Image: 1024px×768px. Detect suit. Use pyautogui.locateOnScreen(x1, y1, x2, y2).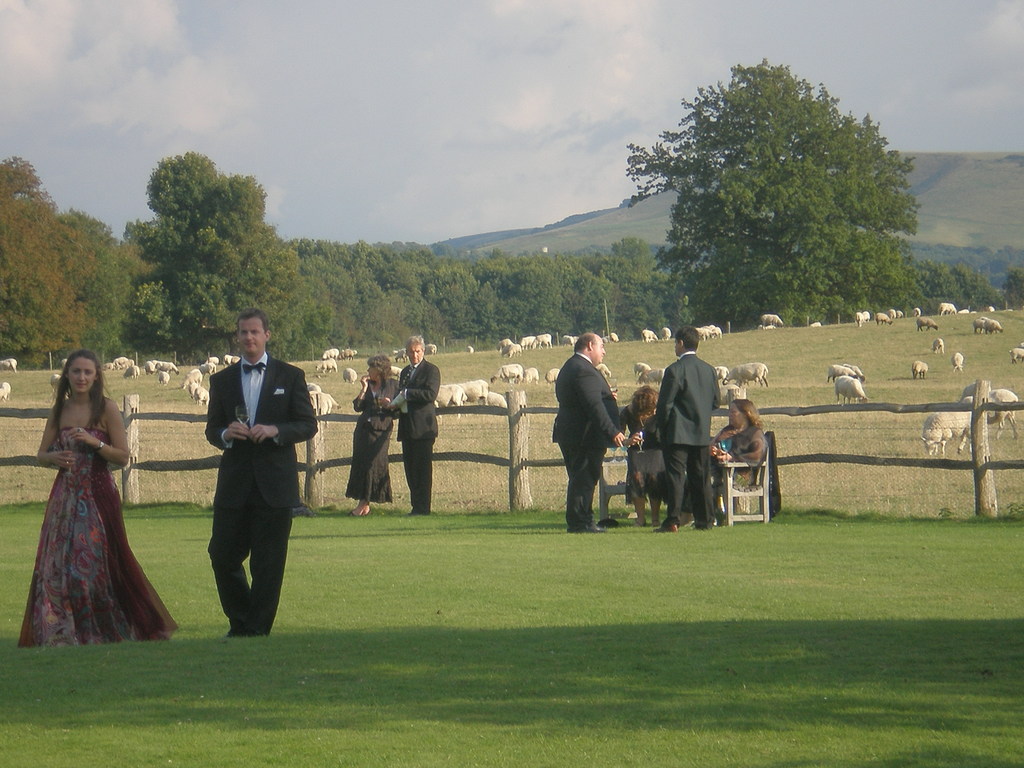
pyautogui.locateOnScreen(394, 361, 440, 518).
